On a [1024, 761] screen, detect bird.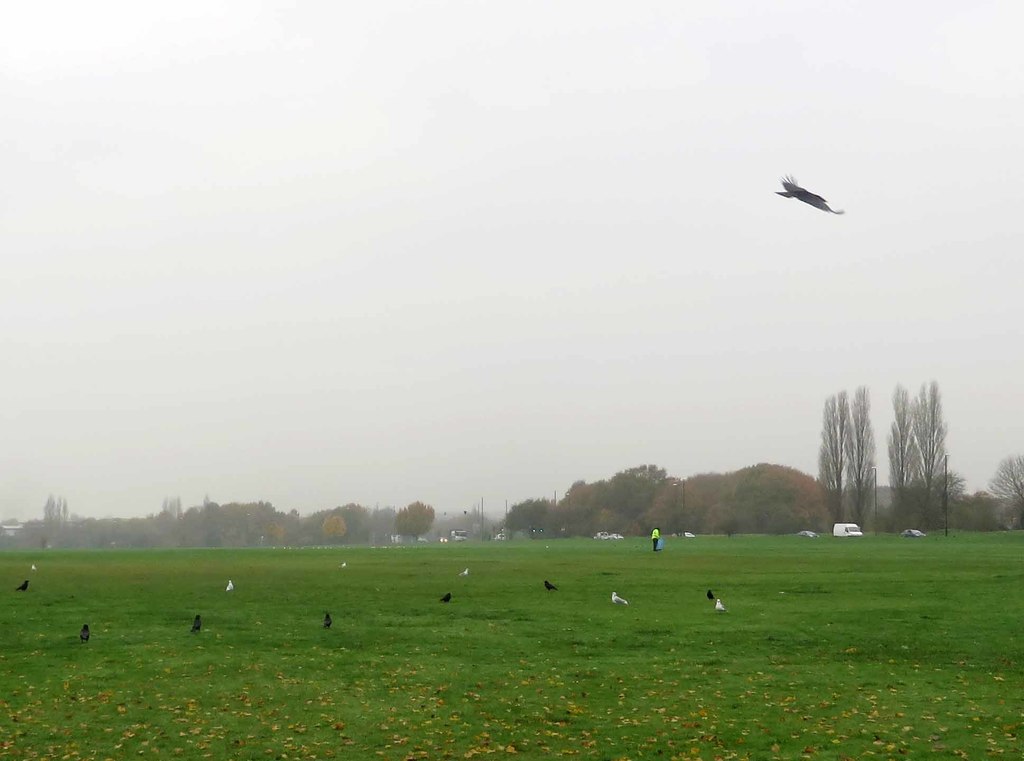
(31,565,40,573).
